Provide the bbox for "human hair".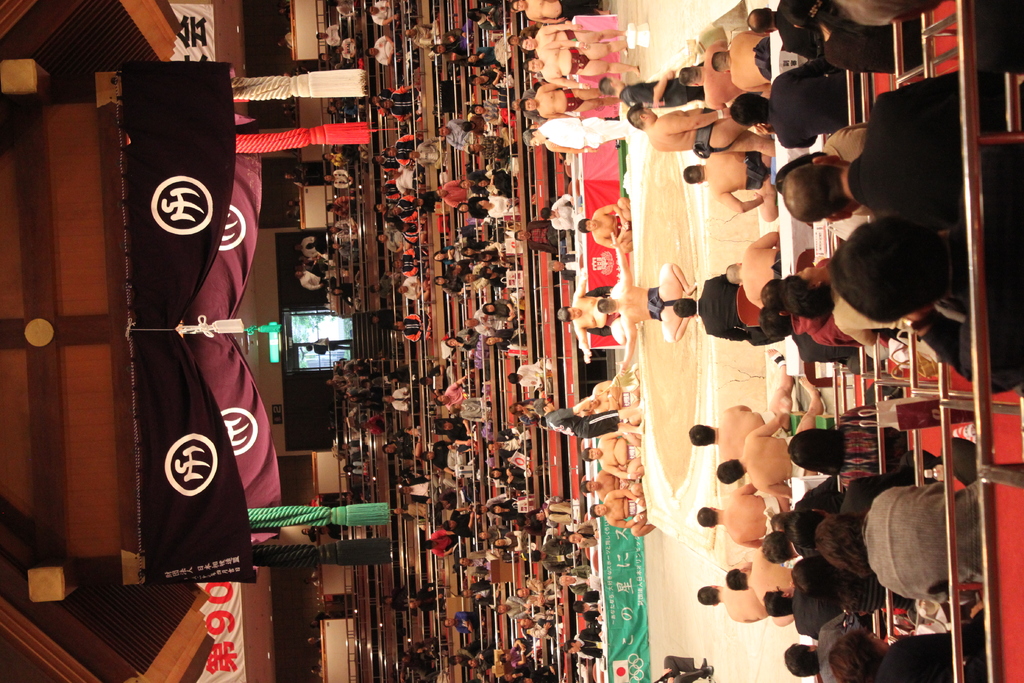
<box>761,279,781,313</box>.
